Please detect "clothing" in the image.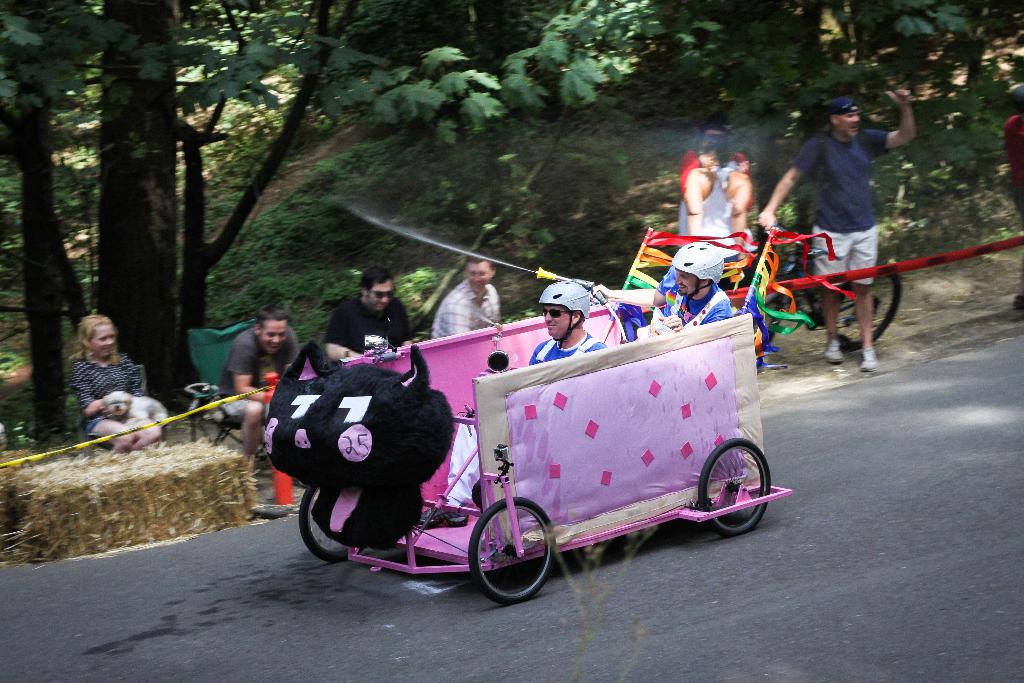
Rect(780, 99, 924, 333).
